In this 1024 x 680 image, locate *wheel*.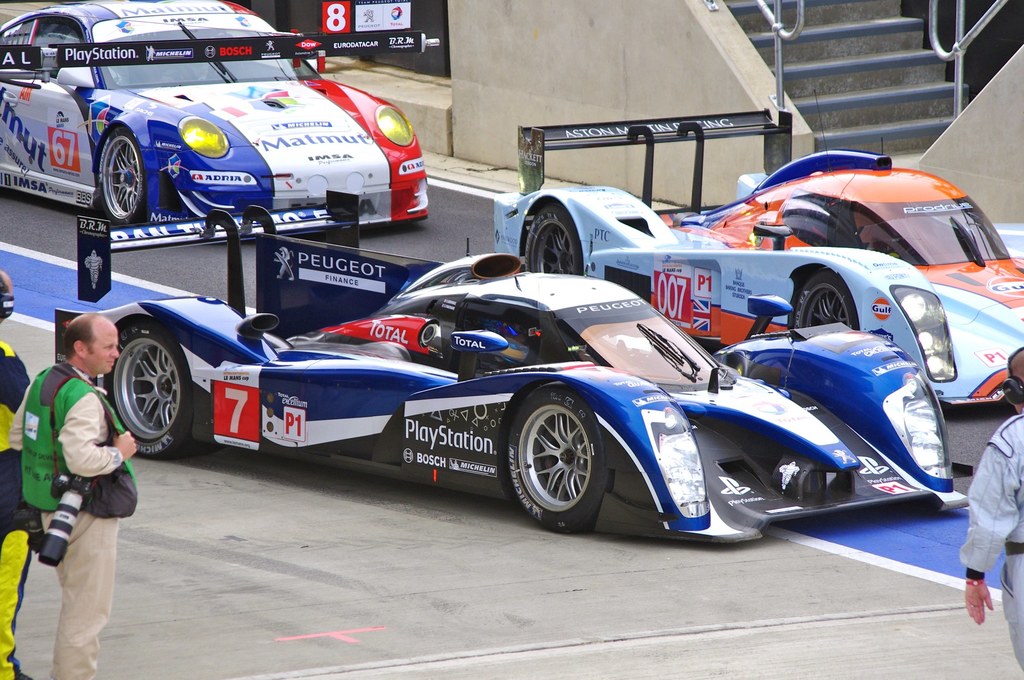
Bounding box: 99 125 152 229.
